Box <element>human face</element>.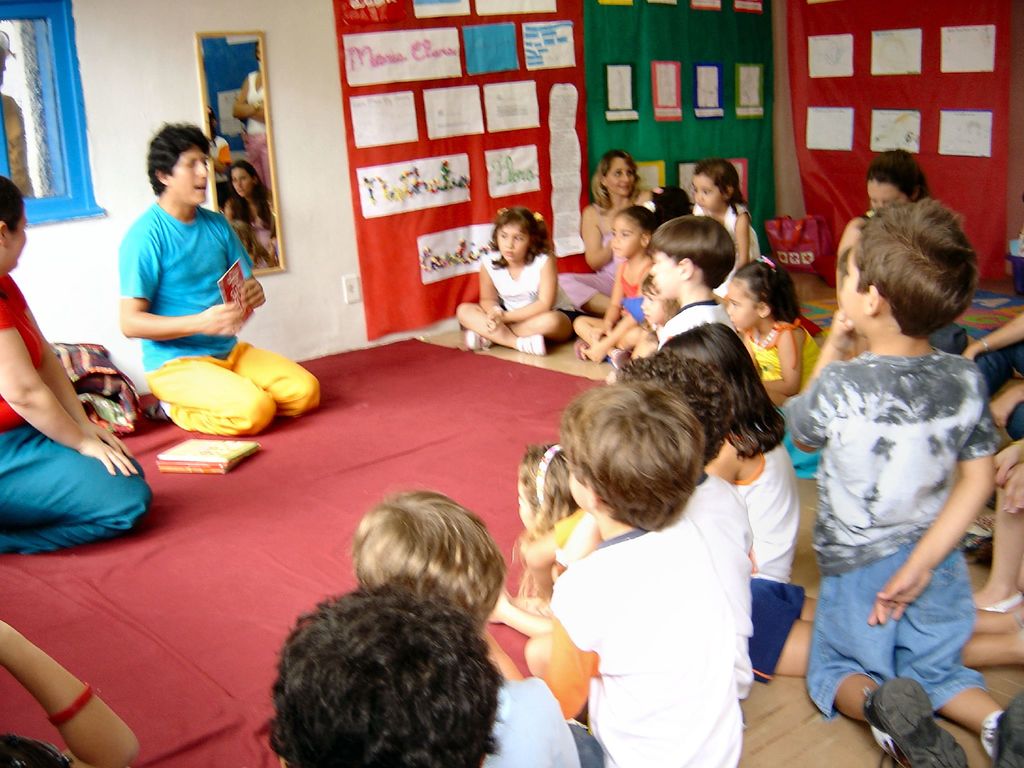
649, 246, 681, 301.
